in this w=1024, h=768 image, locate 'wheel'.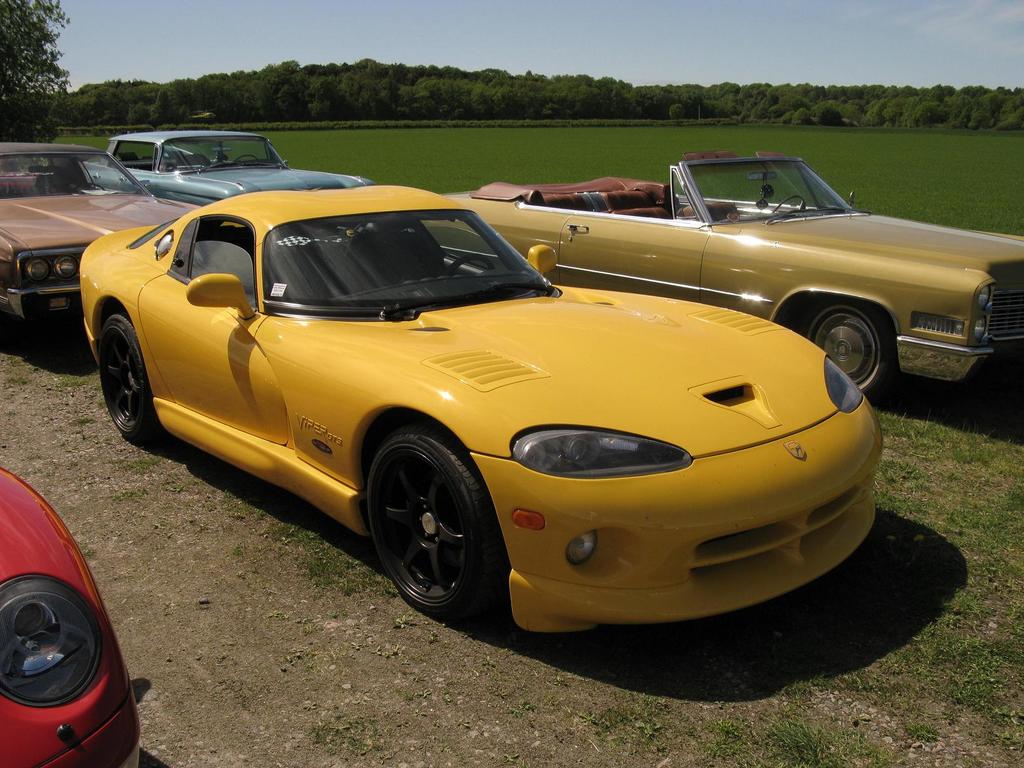
Bounding box: <bbox>98, 310, 154, 440</bbox>.
